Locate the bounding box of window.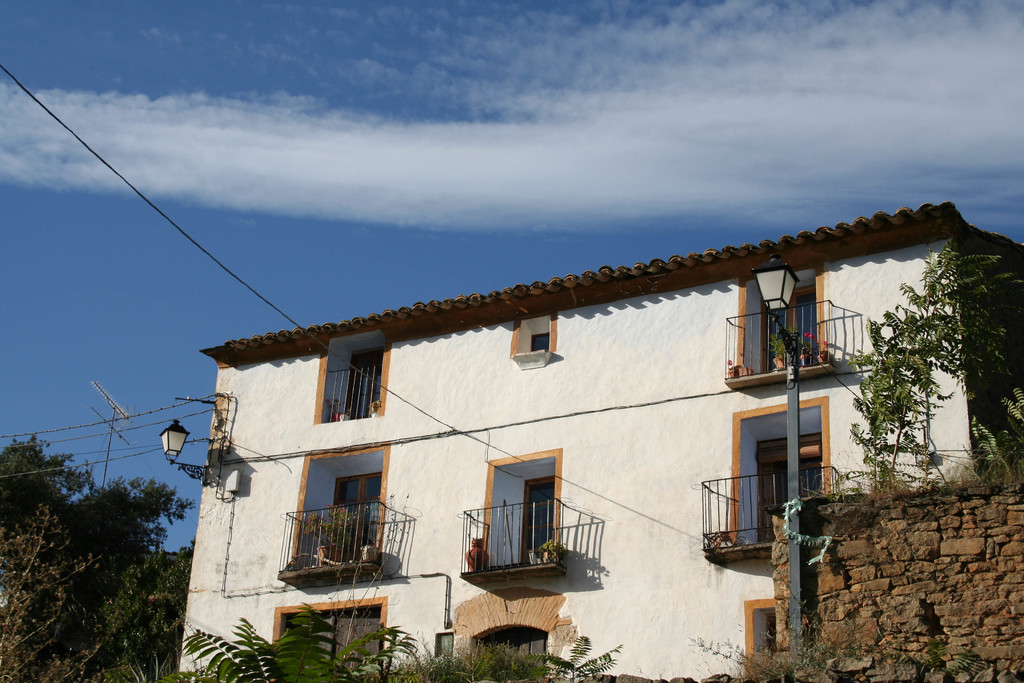
Bounding box: x1=756, y1=431, x2=824, y2=541.
